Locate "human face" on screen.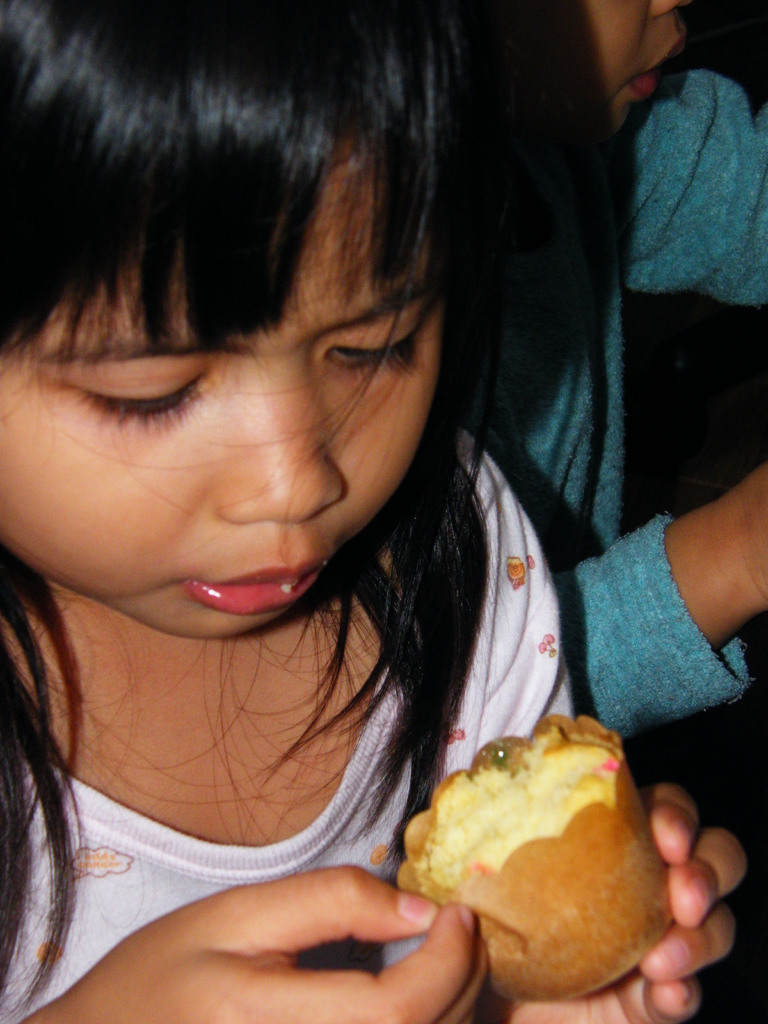
On screen at (0,109,449,652).
